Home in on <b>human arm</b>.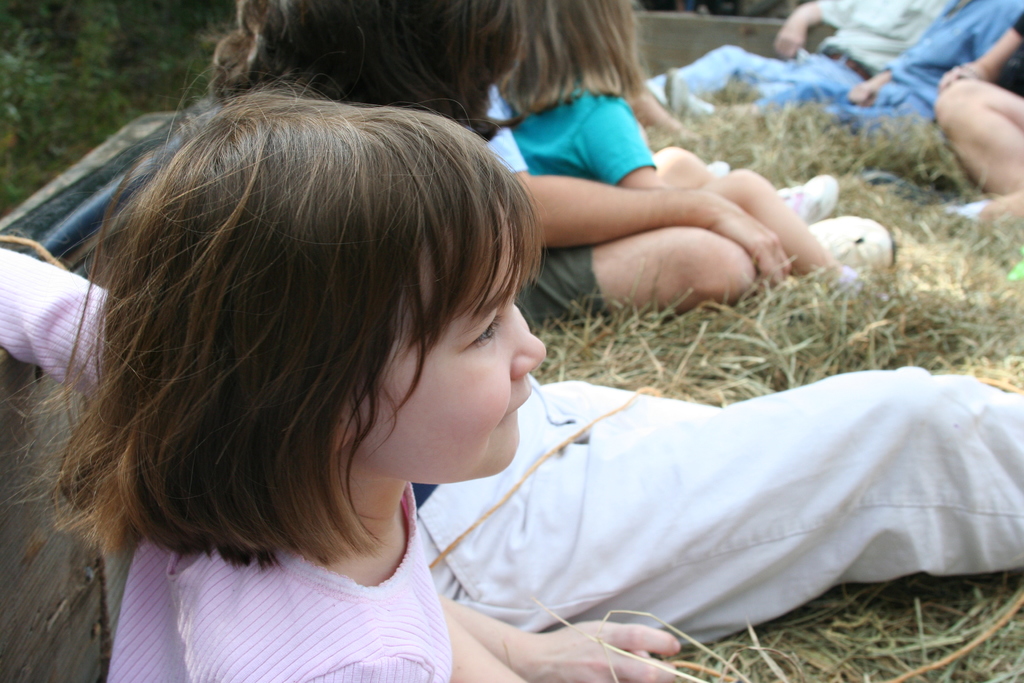
Homed in at {"left": 618, "top": 88, "right": 678, "bottom": 127}.
